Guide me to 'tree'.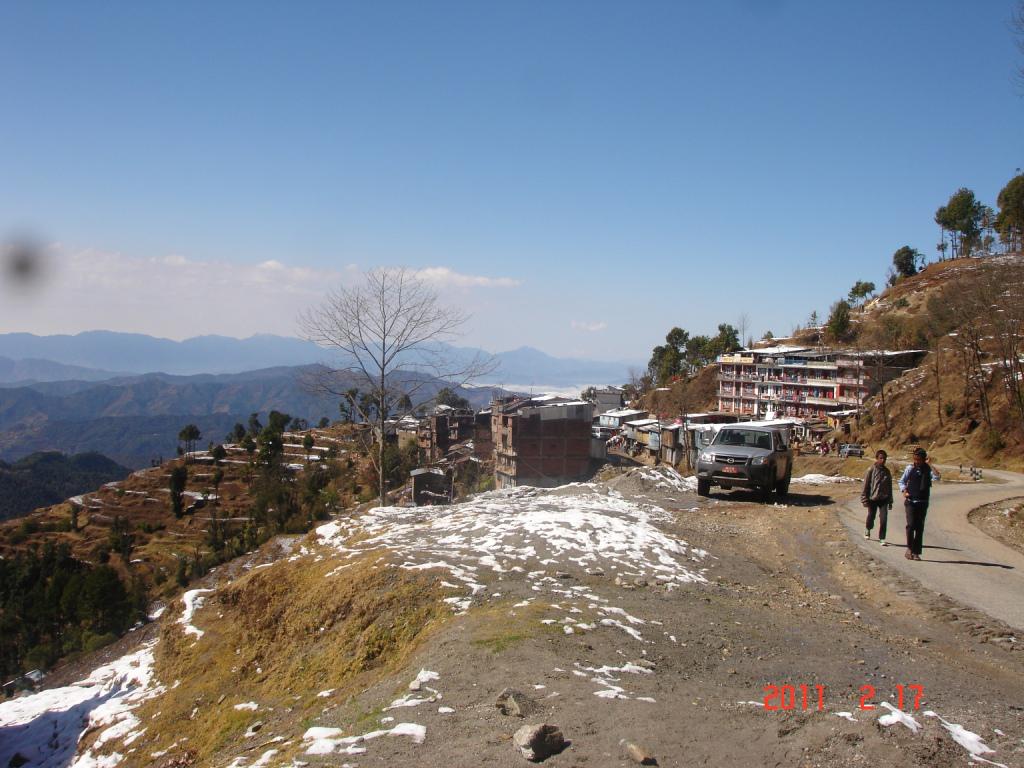
Guidance: BBox(107, 513, 133, 563).
